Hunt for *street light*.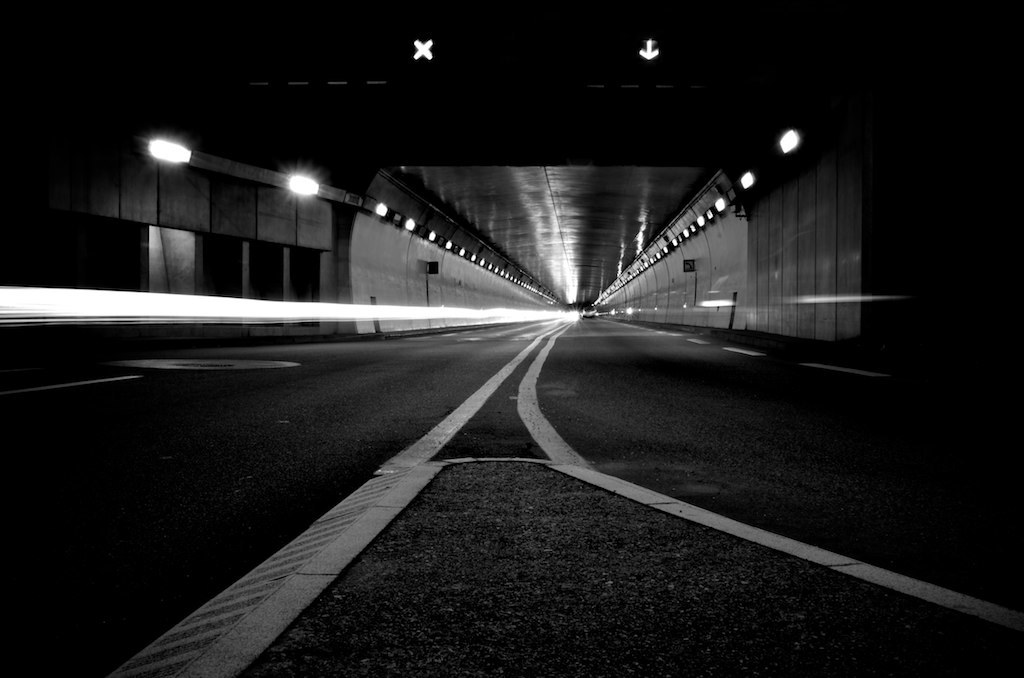
Hunted down at rect(400, 214, 419, 227).
